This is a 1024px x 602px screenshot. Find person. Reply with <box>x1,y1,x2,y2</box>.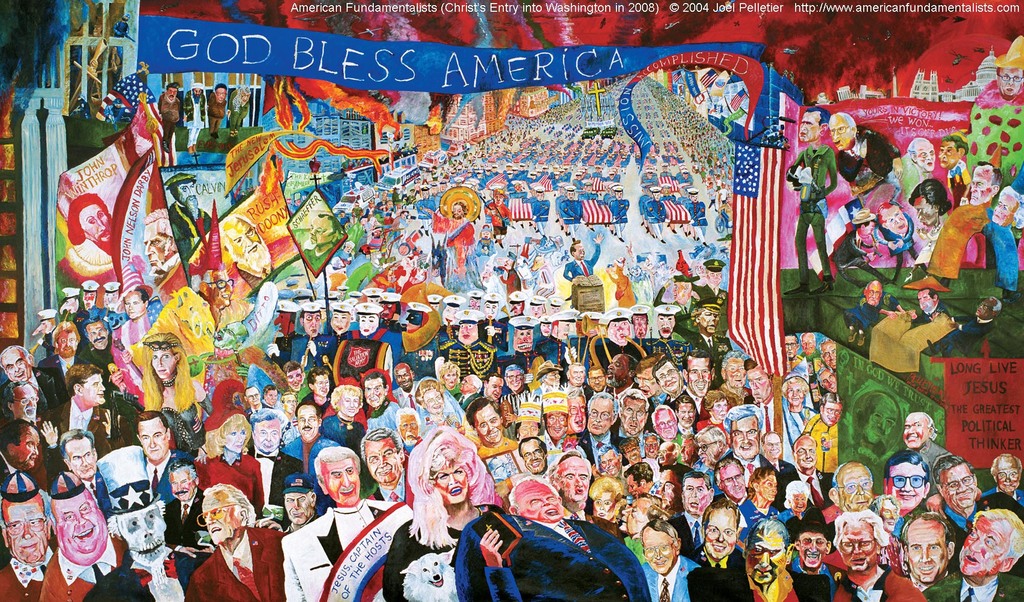
<box>888,134,941,201</box>.
